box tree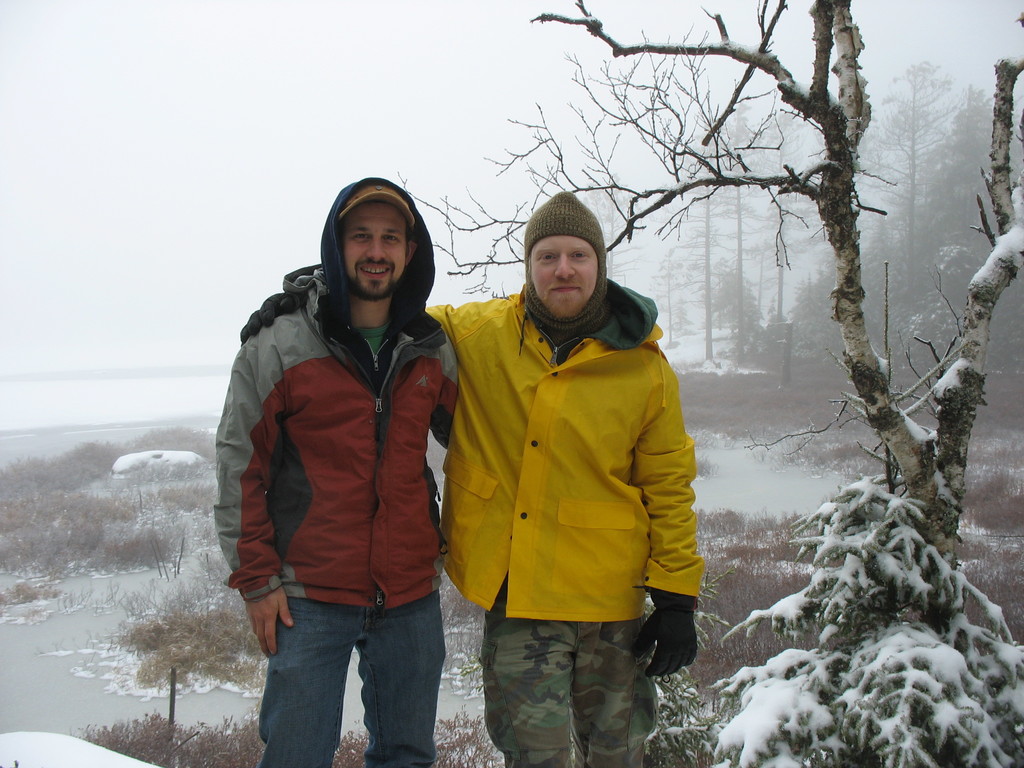
387/0/1023/623
